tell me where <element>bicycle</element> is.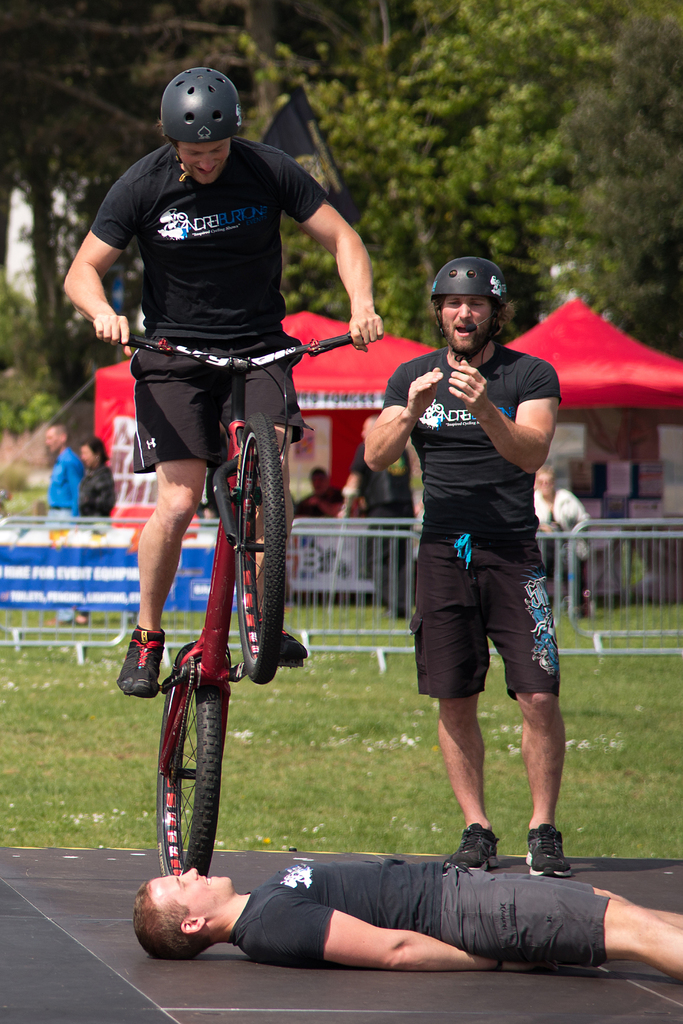
<element>bicycle</element> is at x1=103, y1=295, x2=390, y2=934.
